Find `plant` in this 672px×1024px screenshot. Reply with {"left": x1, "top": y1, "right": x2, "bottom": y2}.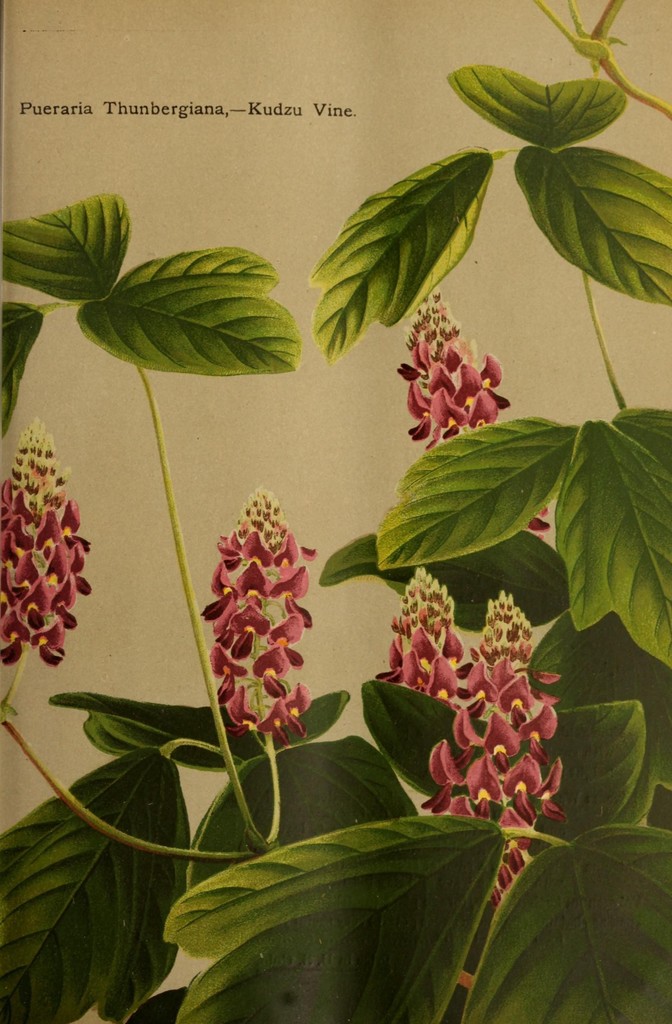
{"left": 30, "top": 58, "right": 627, "bottom": 989}.
